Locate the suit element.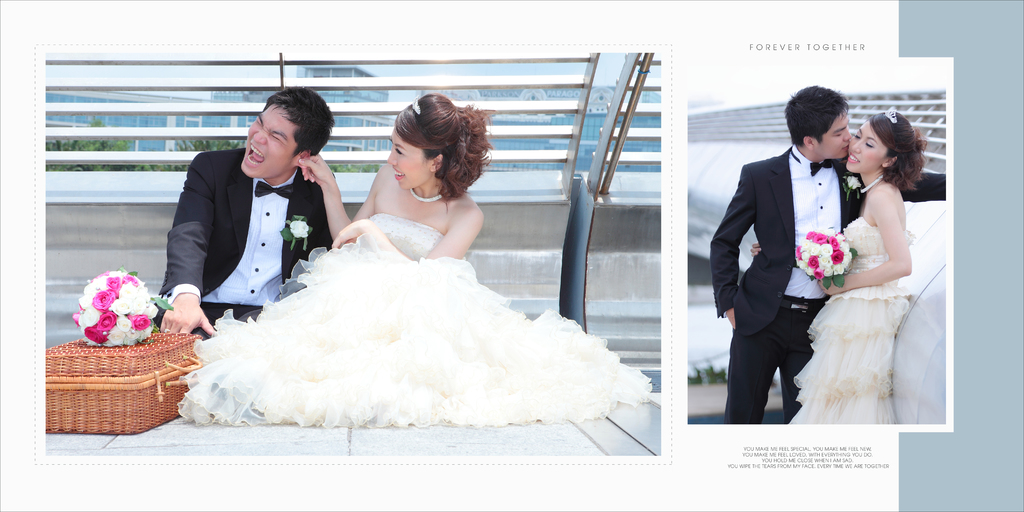
Element bbox: <box>149,143,335,337</box>.
